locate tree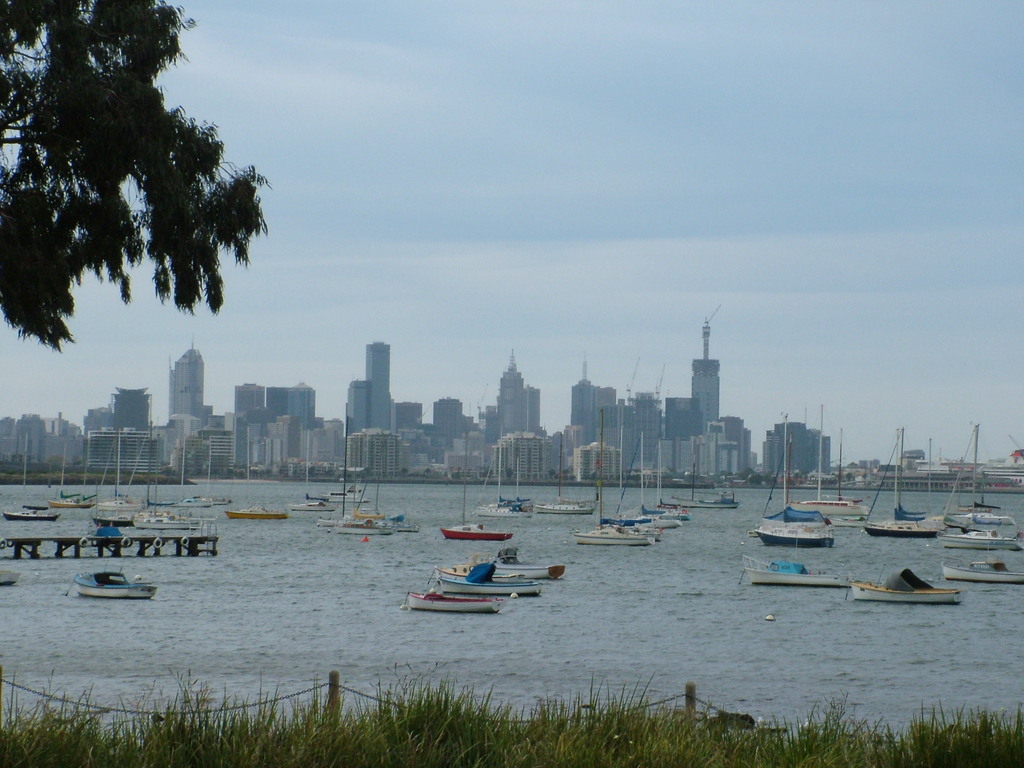
select_region(309, 465, 321, 477)
